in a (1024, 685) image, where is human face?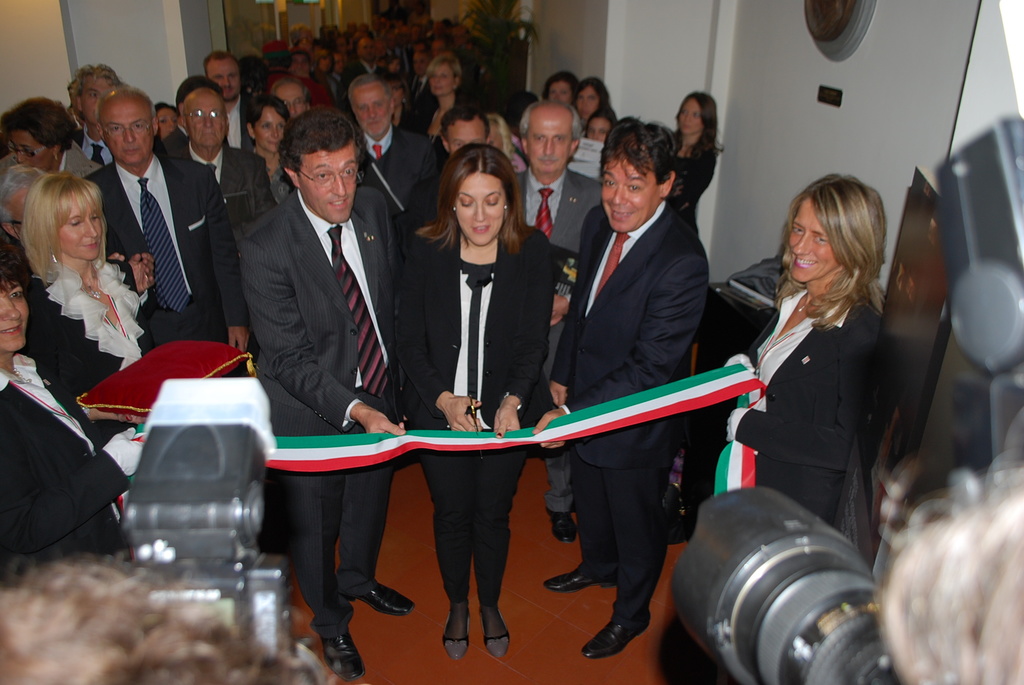
6,185,31,242.
